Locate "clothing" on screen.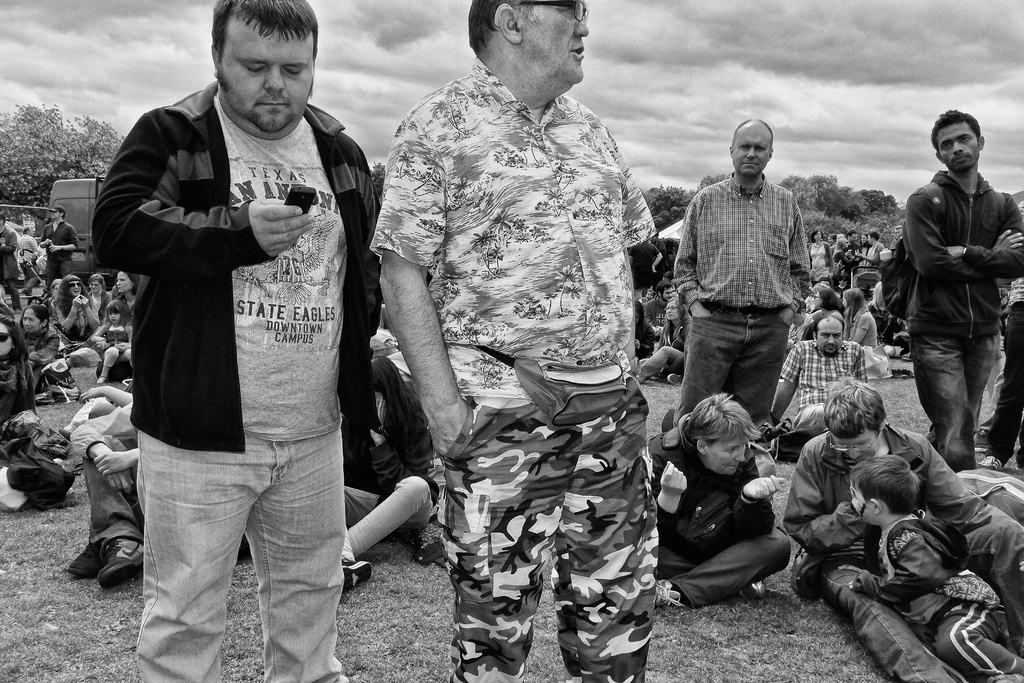
On screen at bbox=(855, 512, 1023, 682).
